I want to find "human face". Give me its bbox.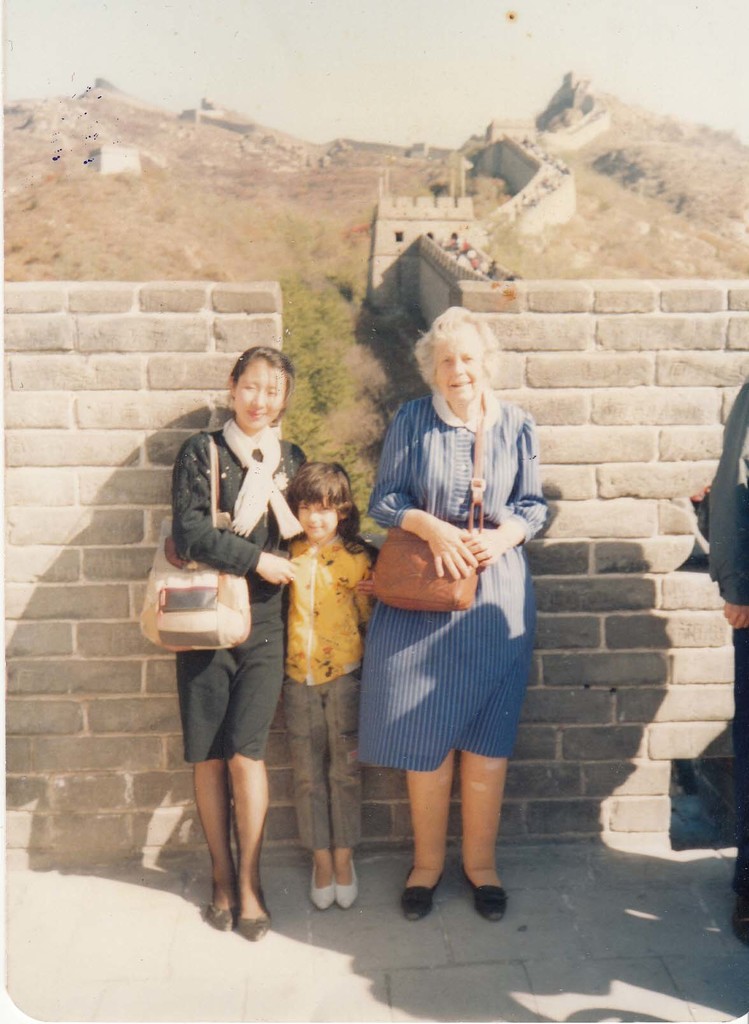
Rect(429, 326, 483, 400).
